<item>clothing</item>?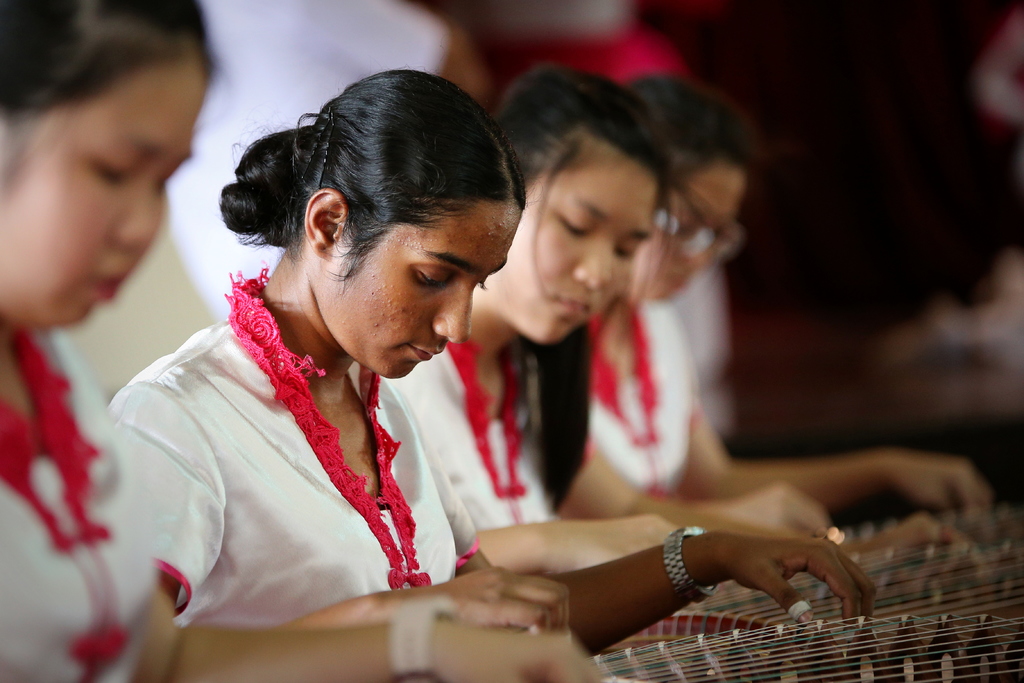
0/327/158/682
